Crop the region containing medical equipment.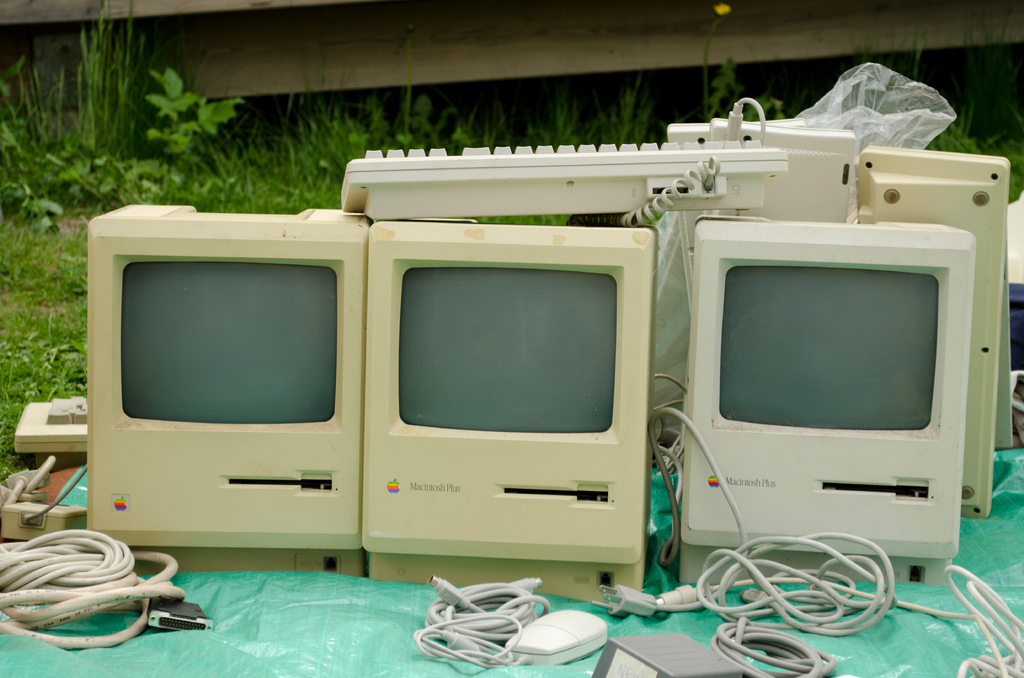
Crop region: Rect(678, 220, 973, 586).
